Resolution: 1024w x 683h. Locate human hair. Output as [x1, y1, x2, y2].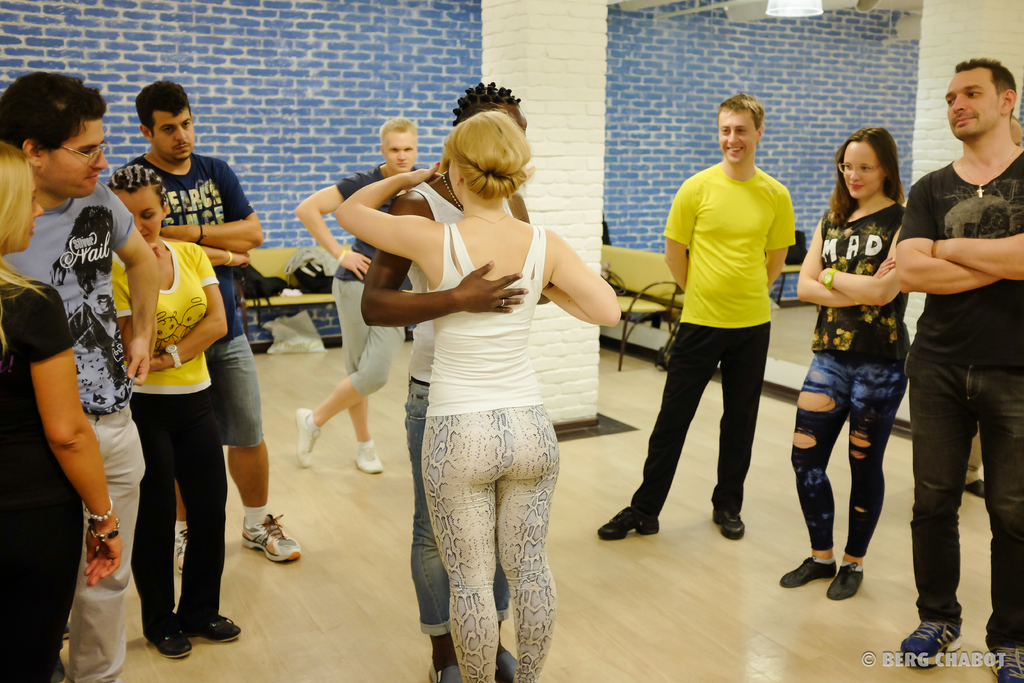
[0, 138, 47, 357].
